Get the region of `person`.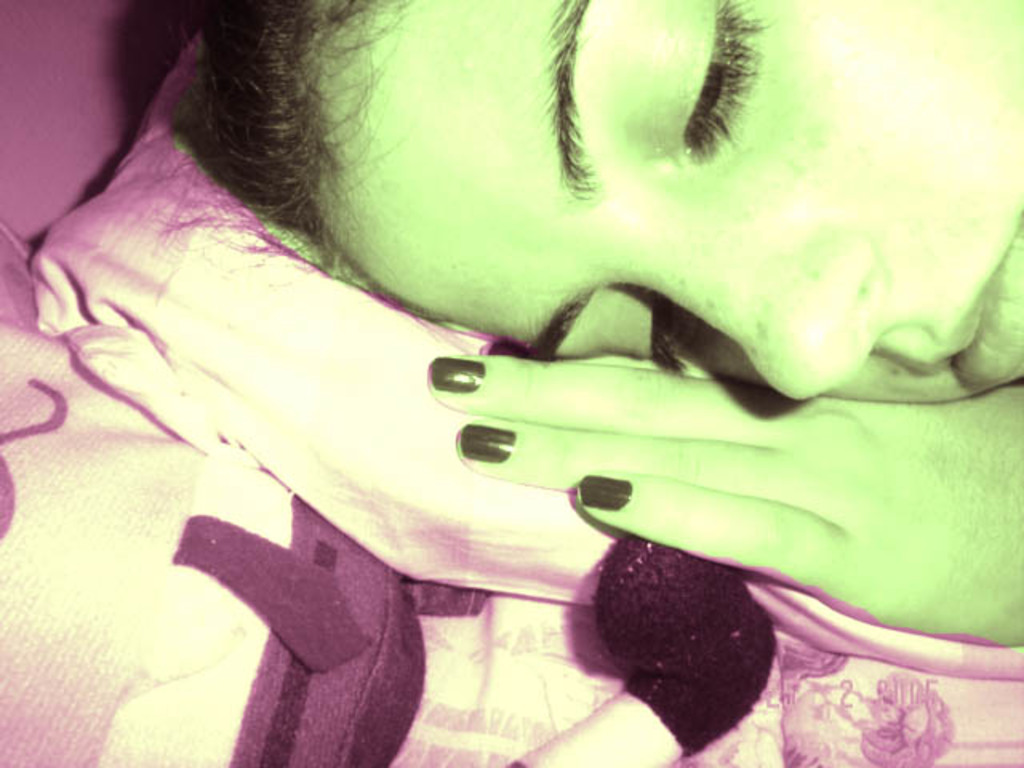
x1=0, y1=6, x2=1021, y2=755.
